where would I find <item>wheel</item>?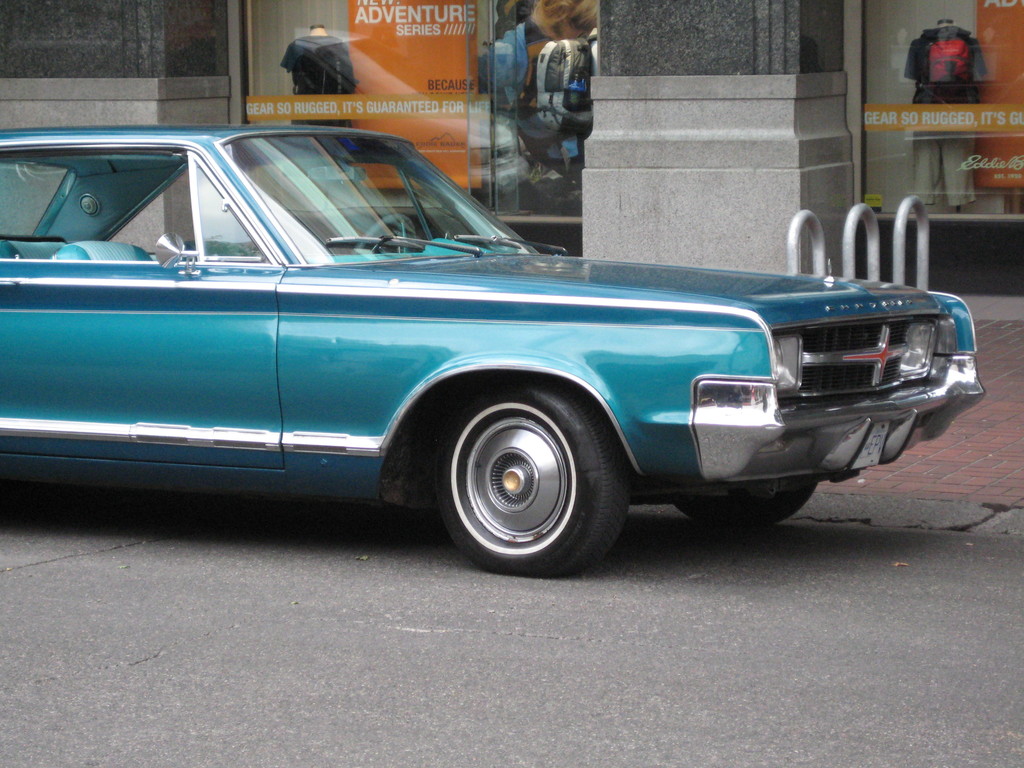
At (424,381,622,570).
